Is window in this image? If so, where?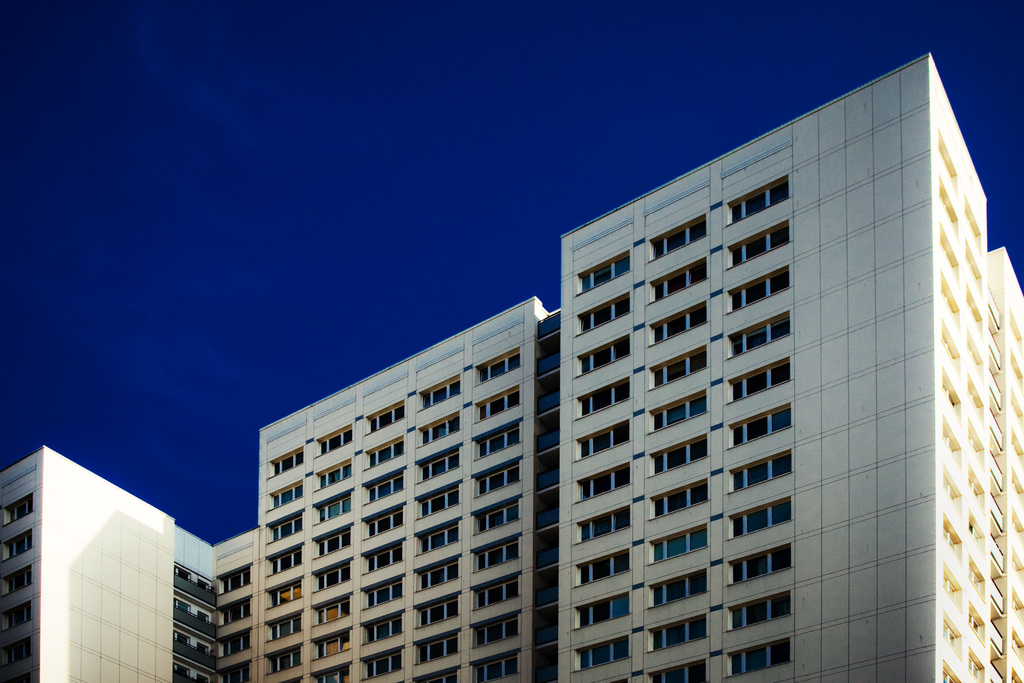
Yes, at [left=724, top=495, right=796, bottom=539].
